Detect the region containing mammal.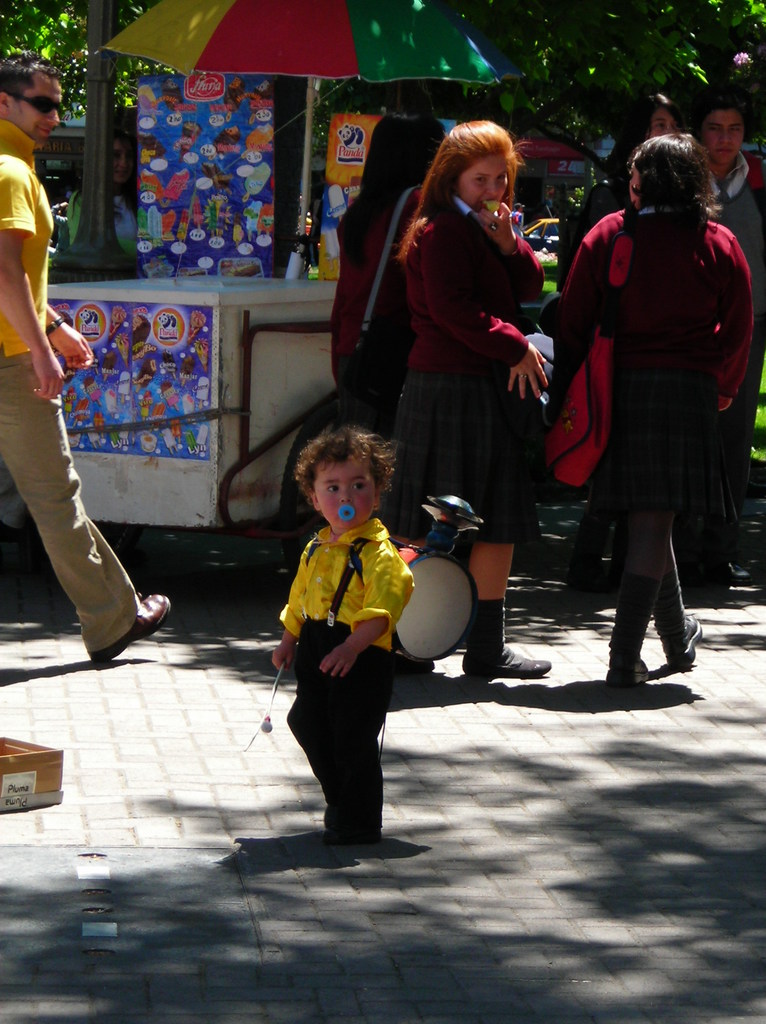
bbox(0, 56, 171, 669).
